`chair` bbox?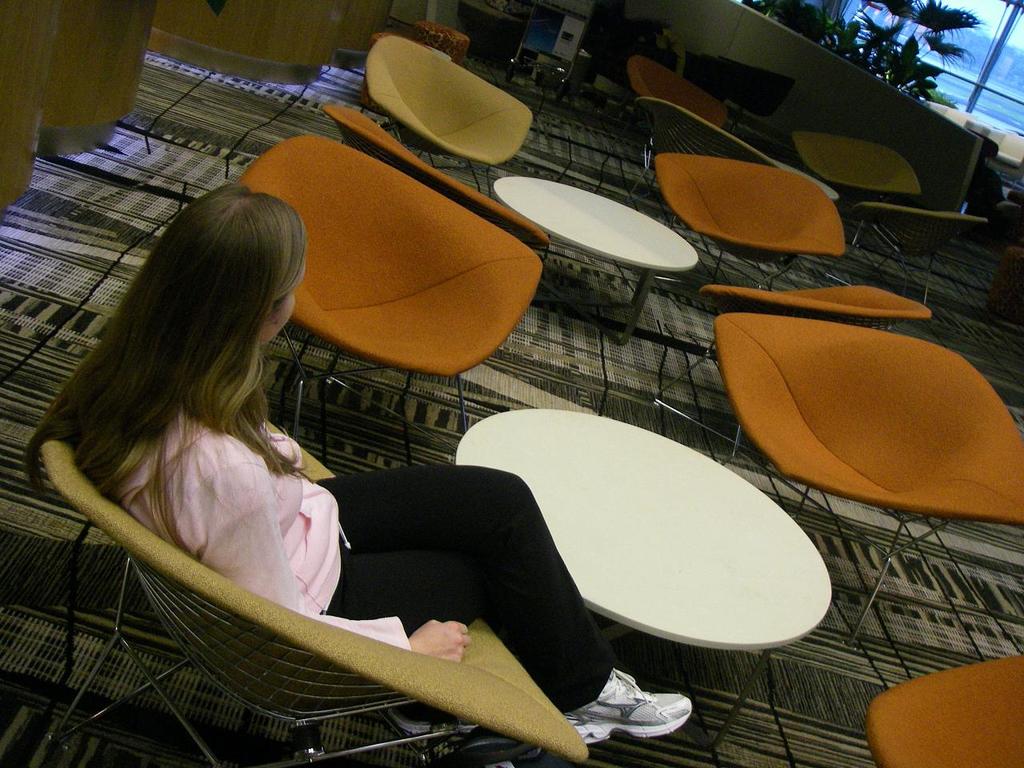
bbox(850, 202, 994, 269)
